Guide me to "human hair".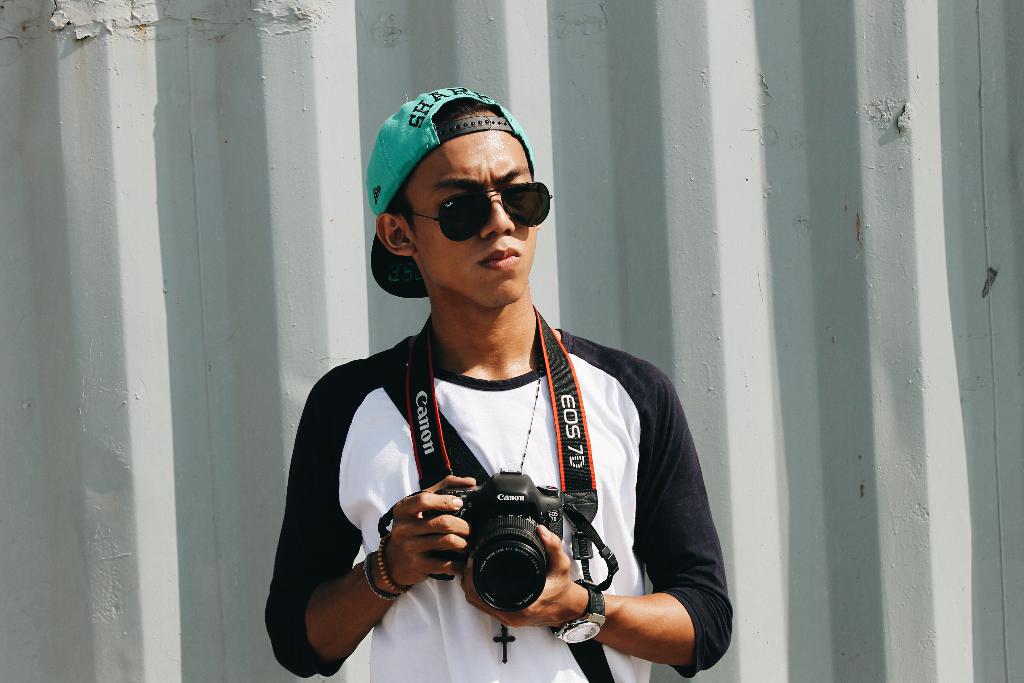
Guidance: <region>392, 97, 506, 242</region>.
